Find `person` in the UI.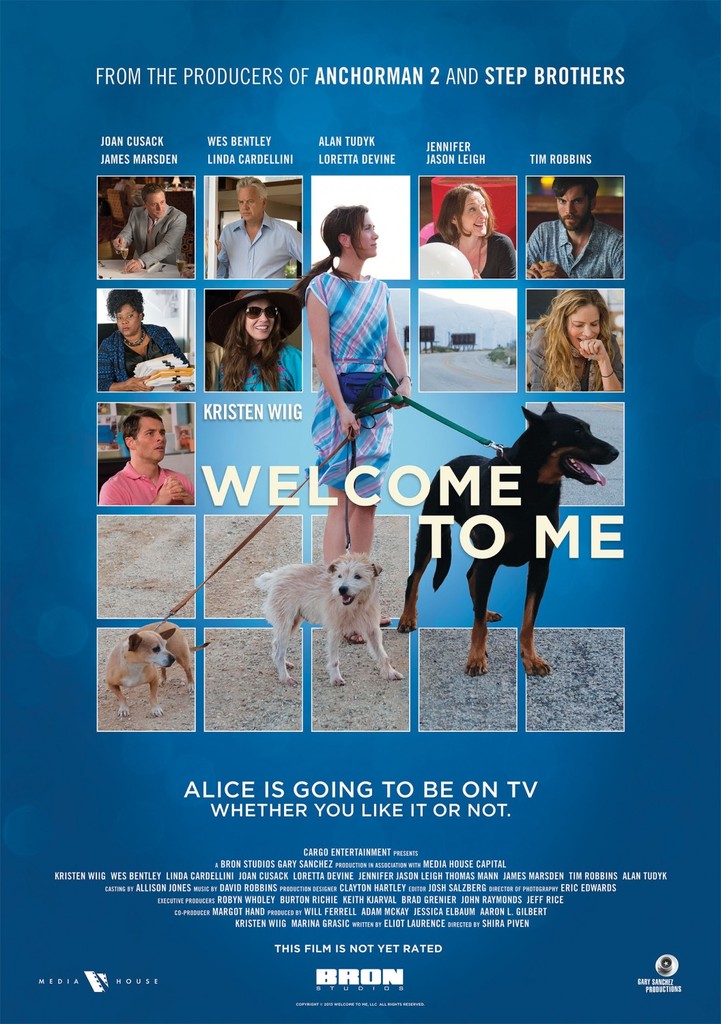
UI element at (97,408,195,502).
